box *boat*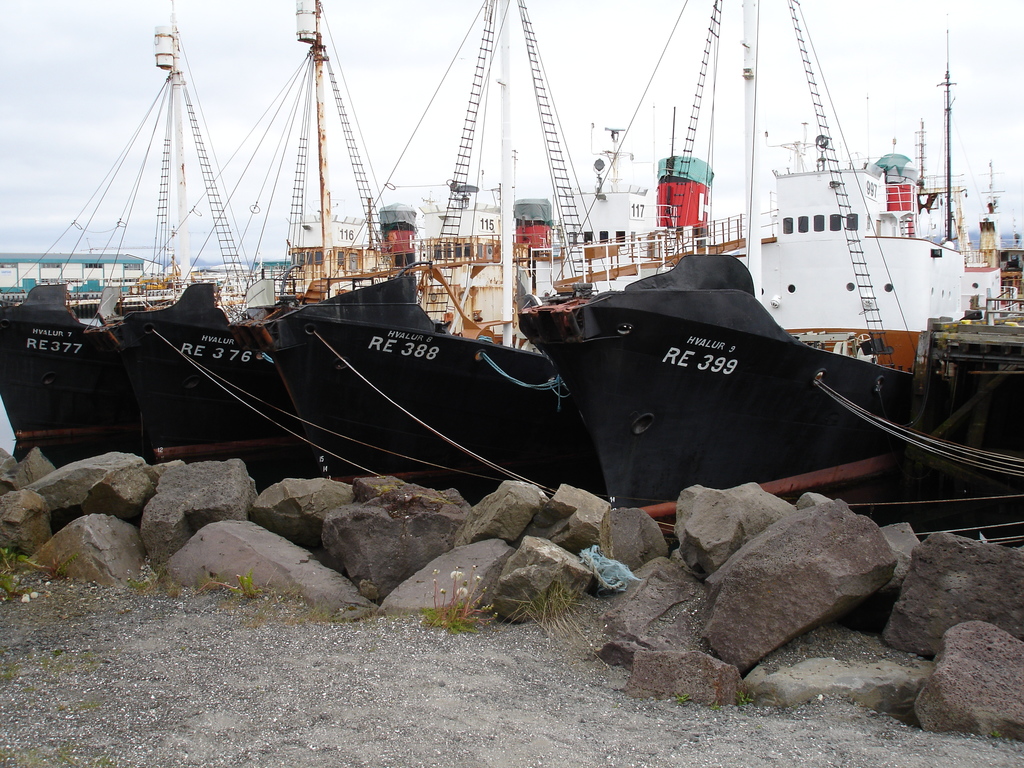
x1=124 y1=0 x2=514 y2=485
